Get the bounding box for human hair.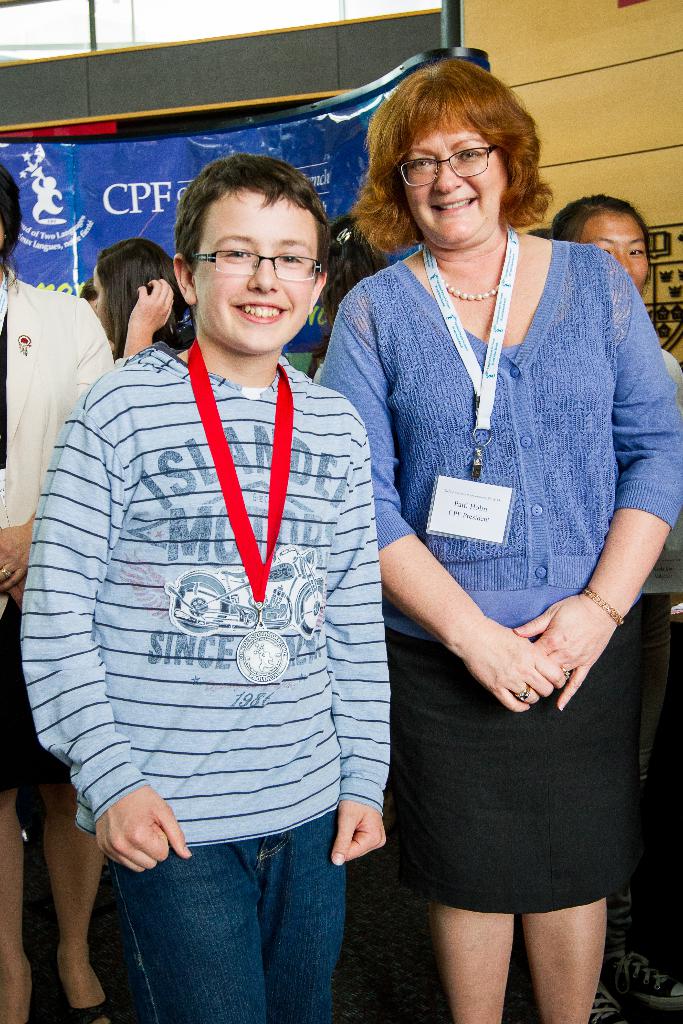
x1=96, y1=236, x2=182, y2=344.
